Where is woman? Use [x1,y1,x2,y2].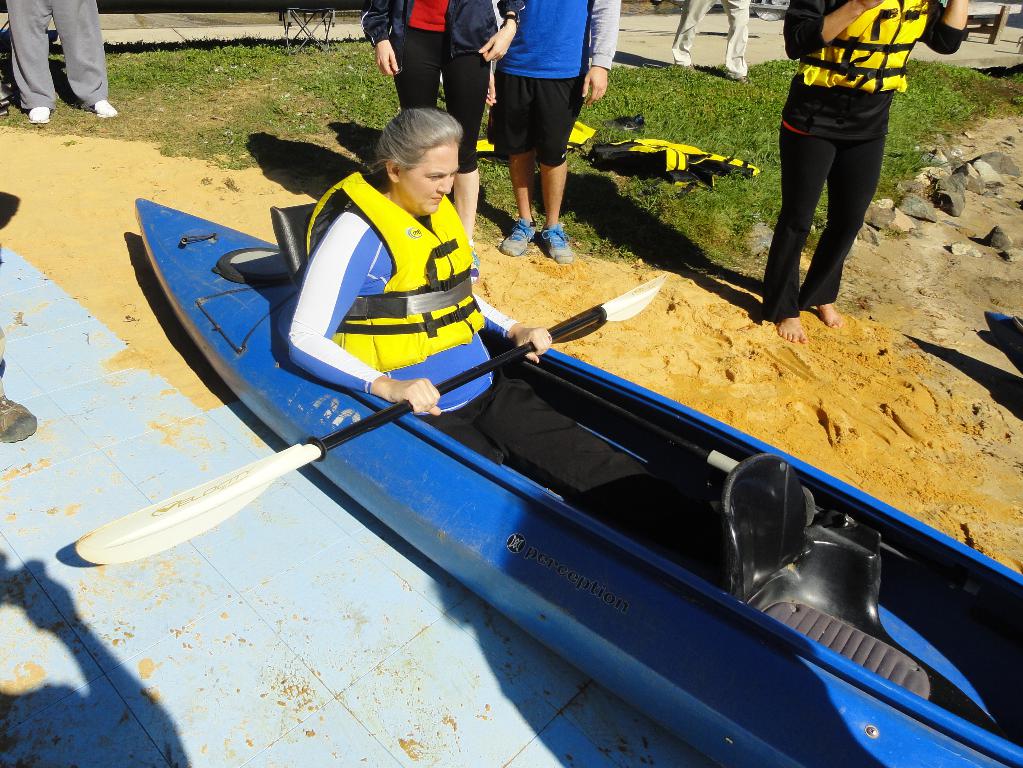
[277,102,739,589].
